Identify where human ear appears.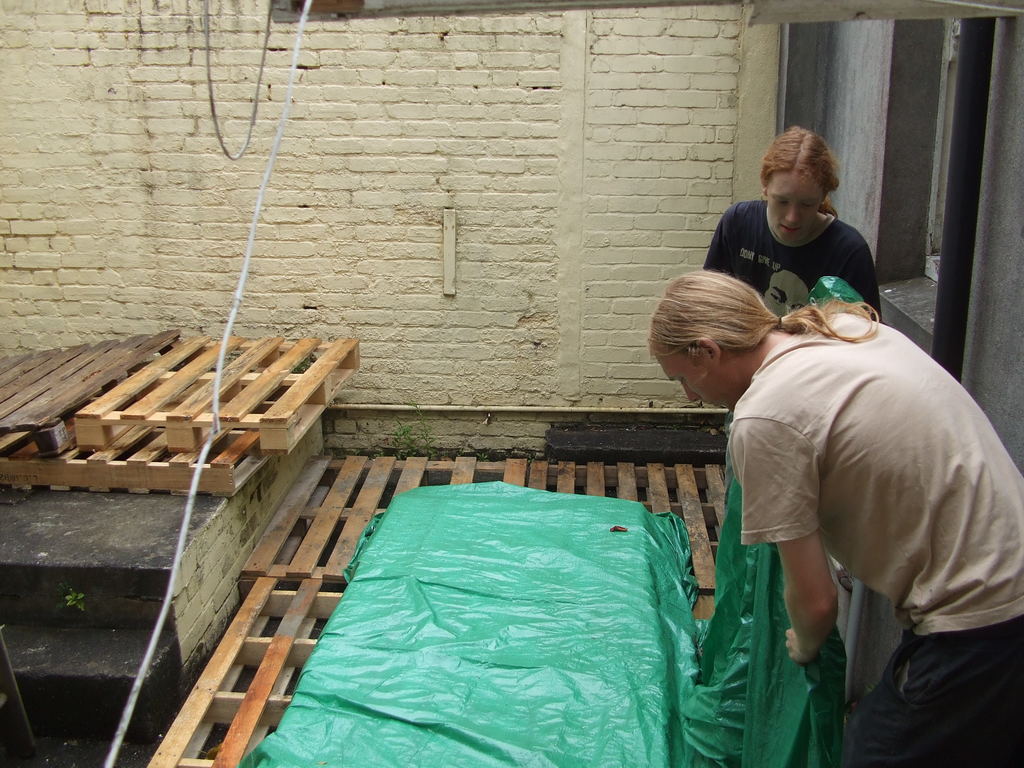
Appears at (left=759, top=170, right=768, bottom=194).
